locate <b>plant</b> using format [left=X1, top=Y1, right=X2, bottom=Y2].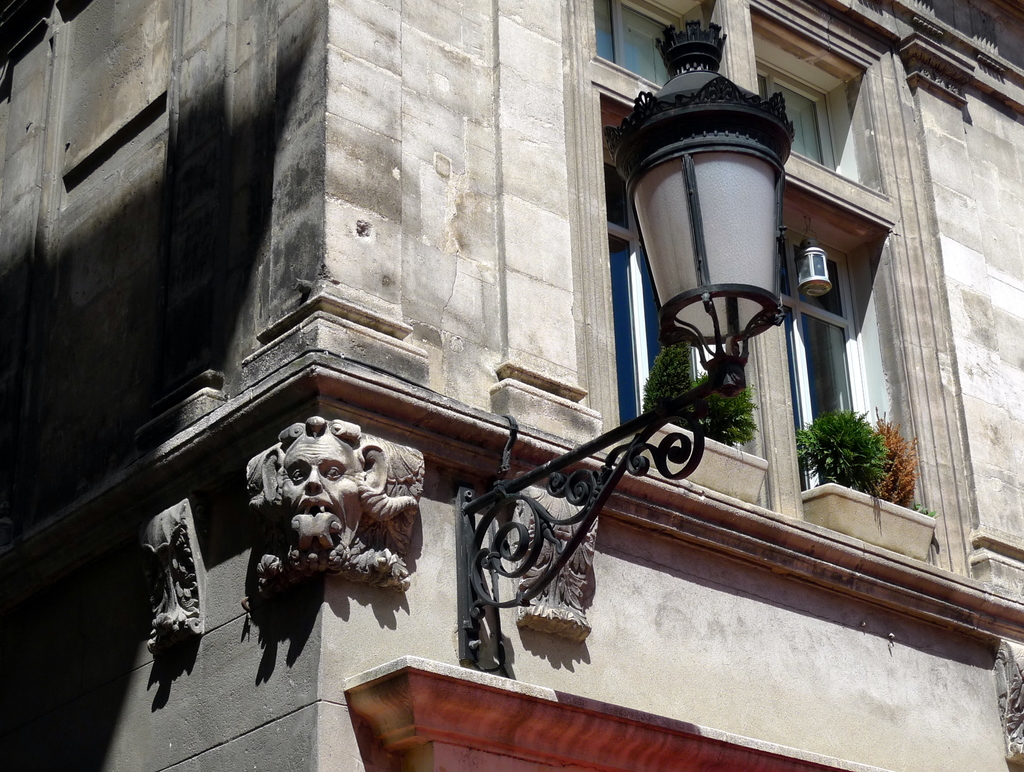
[left=635, top=353, right=687, bottom=437].
